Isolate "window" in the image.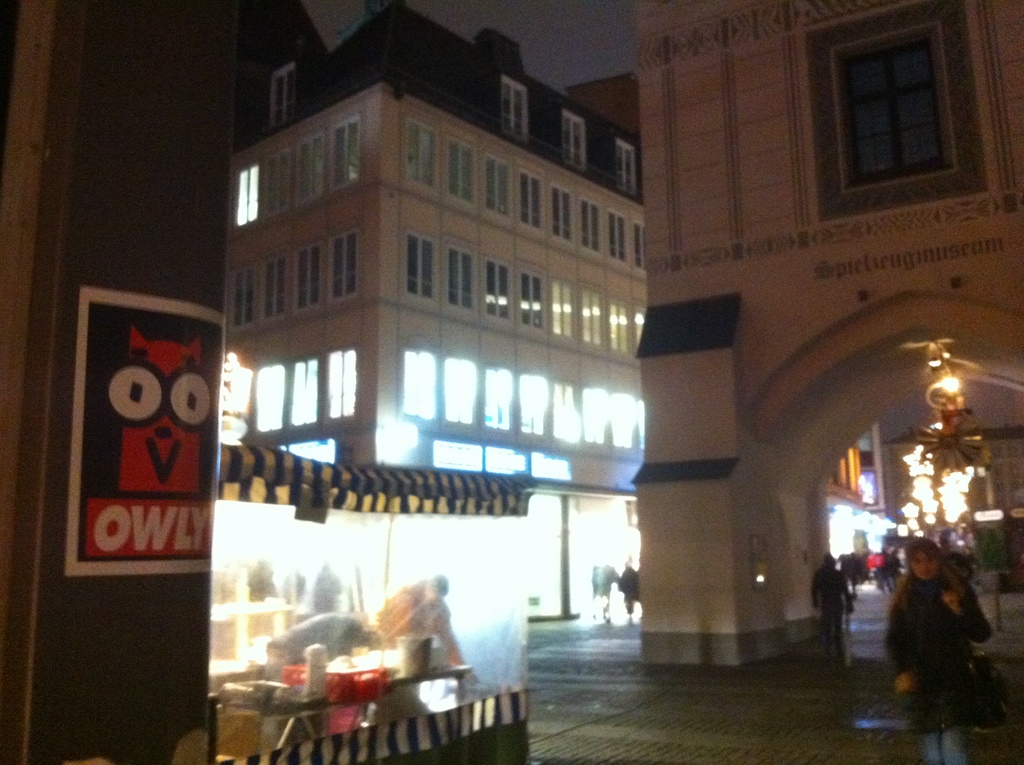
Isolated region: x1=605, y1=208, x2=625, y2=261.
